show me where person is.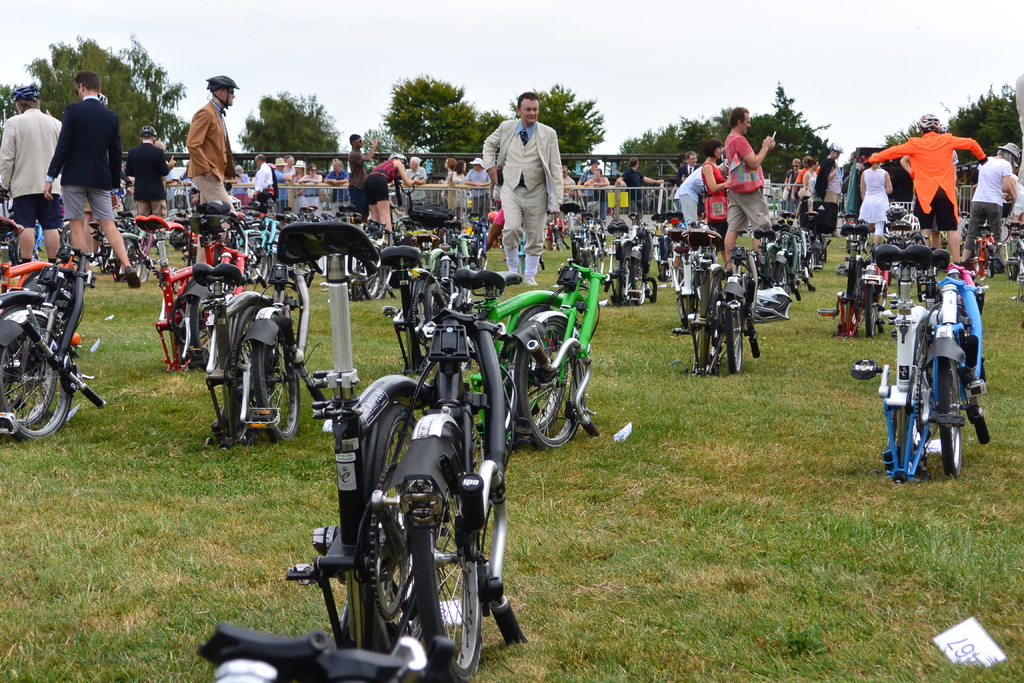
person is at 488/91/574/287.
